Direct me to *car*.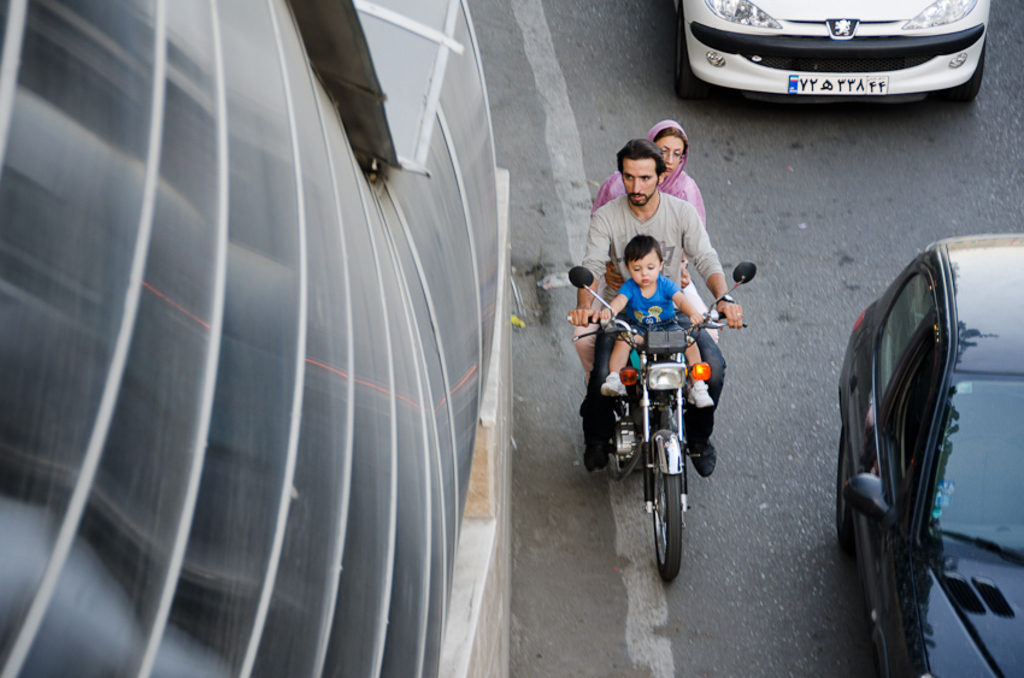
Direction: [676,2,1005,104].
